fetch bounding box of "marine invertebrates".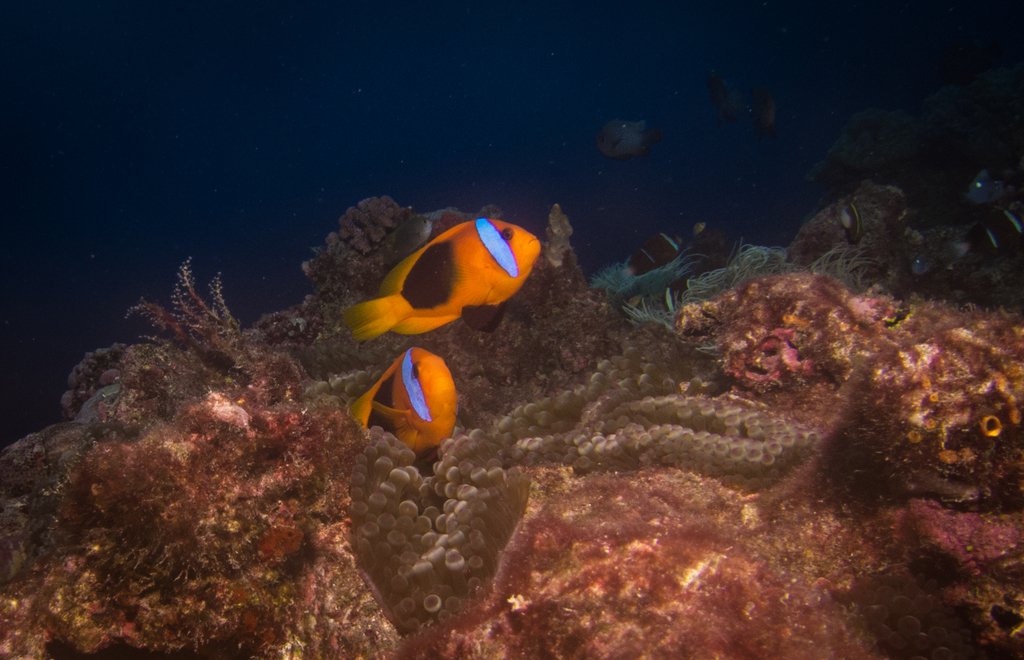
Bbox: <box>270,469,430,659</box>.
